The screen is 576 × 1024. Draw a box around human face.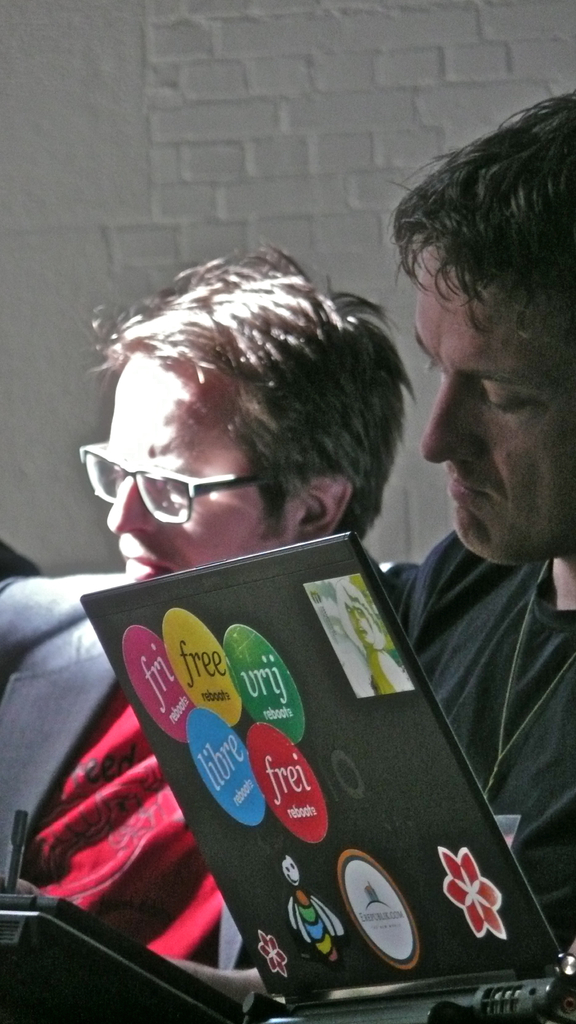
[412, 234, 575, 570].
